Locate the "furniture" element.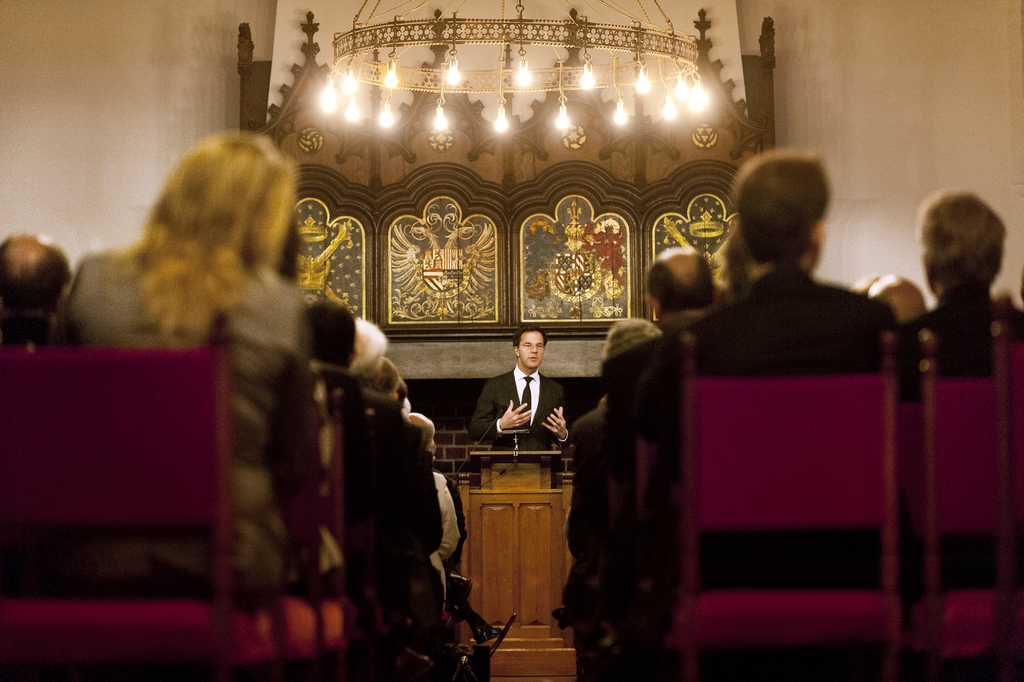
Element bbox: select_region(0, 310, 317, 681).
